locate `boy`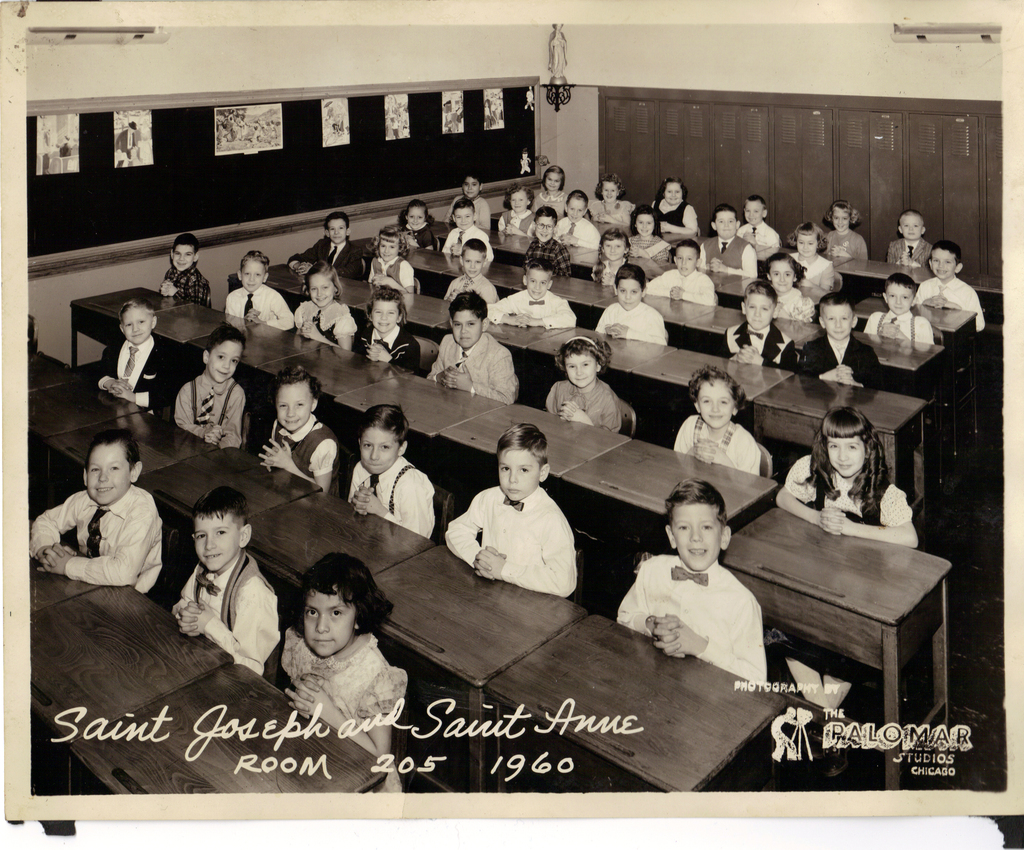
{"x1": 915, "y1": 236, "x2": 989, "y2": 336}
